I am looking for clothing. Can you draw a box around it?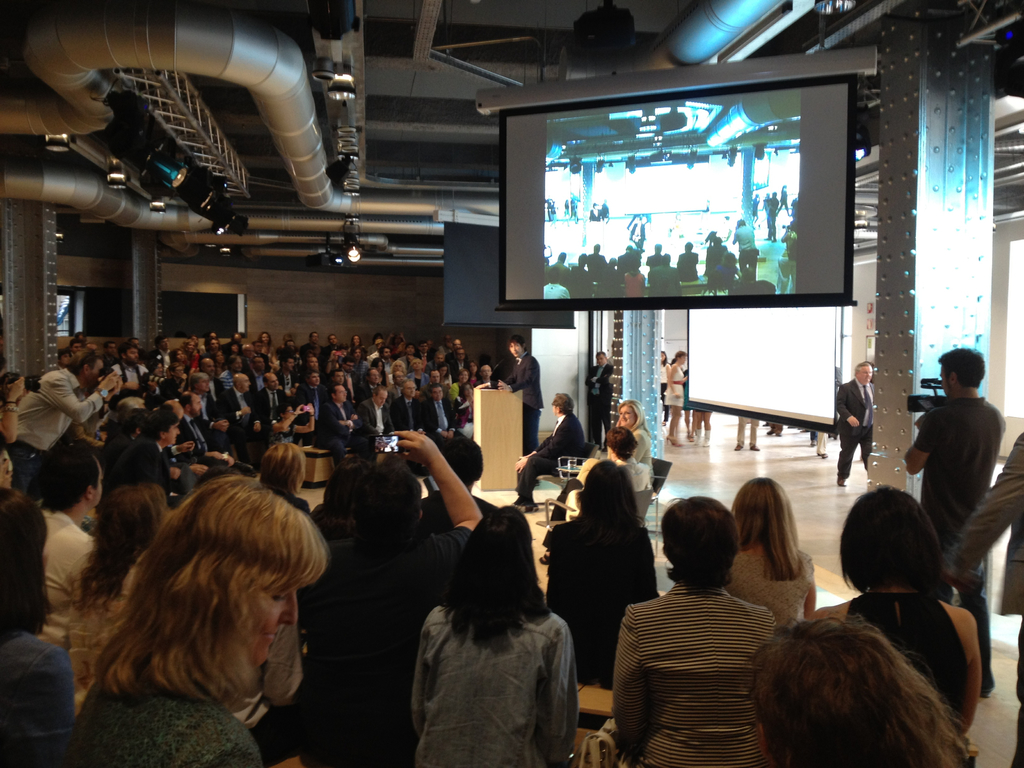
Sure, the bounding box is {"left": 941, "top": 440, "right": 1023, "bottom": 709}.
